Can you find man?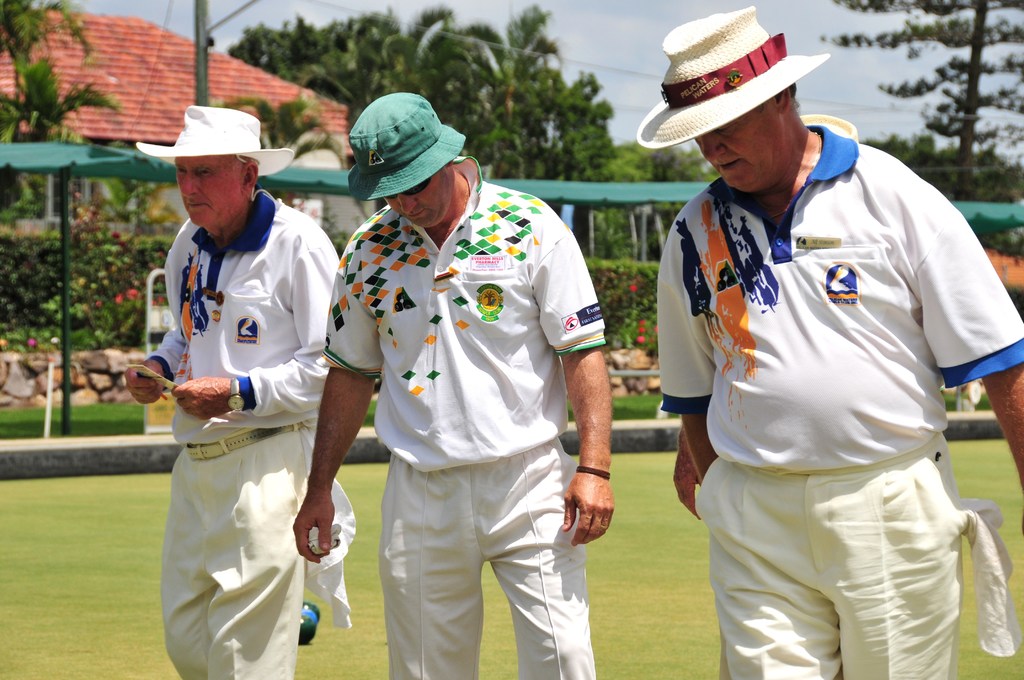
Yes, bounding box: locate(140, 121, 351, 679).
